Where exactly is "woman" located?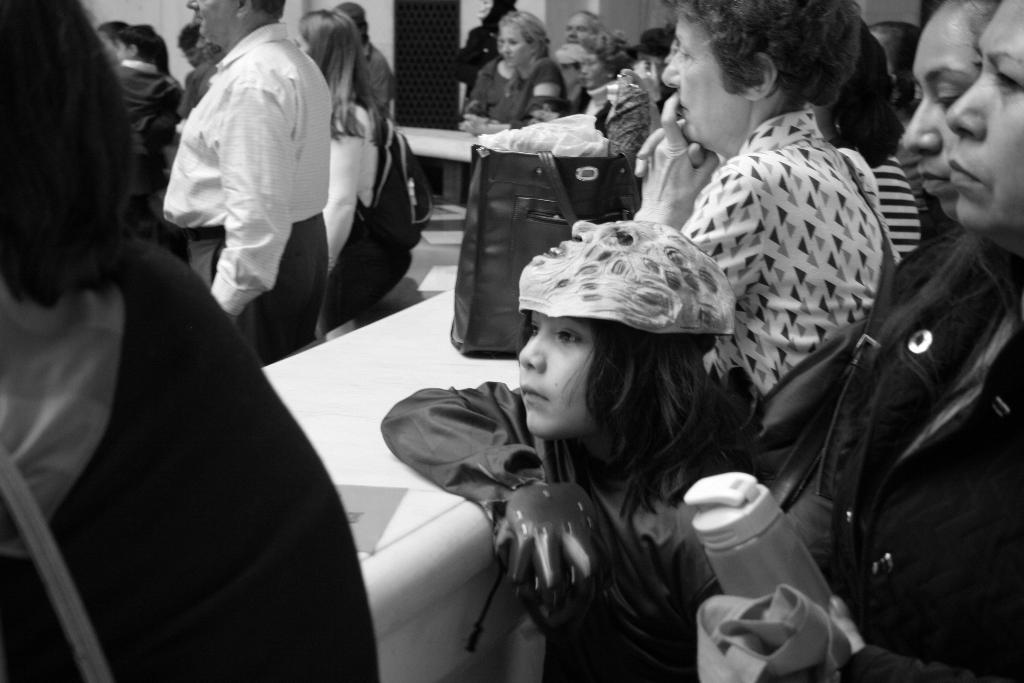
Its bounding box is box=[293, 6, 380, 338].
